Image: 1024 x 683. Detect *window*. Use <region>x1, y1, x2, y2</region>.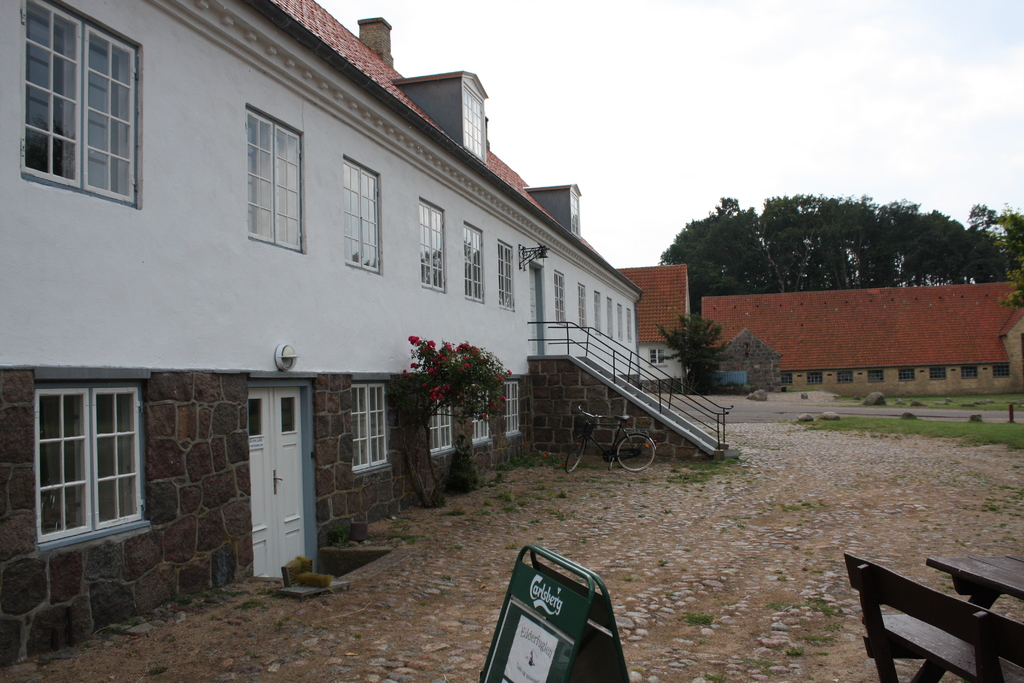
<region>464, 222, 488, 300</region>.
